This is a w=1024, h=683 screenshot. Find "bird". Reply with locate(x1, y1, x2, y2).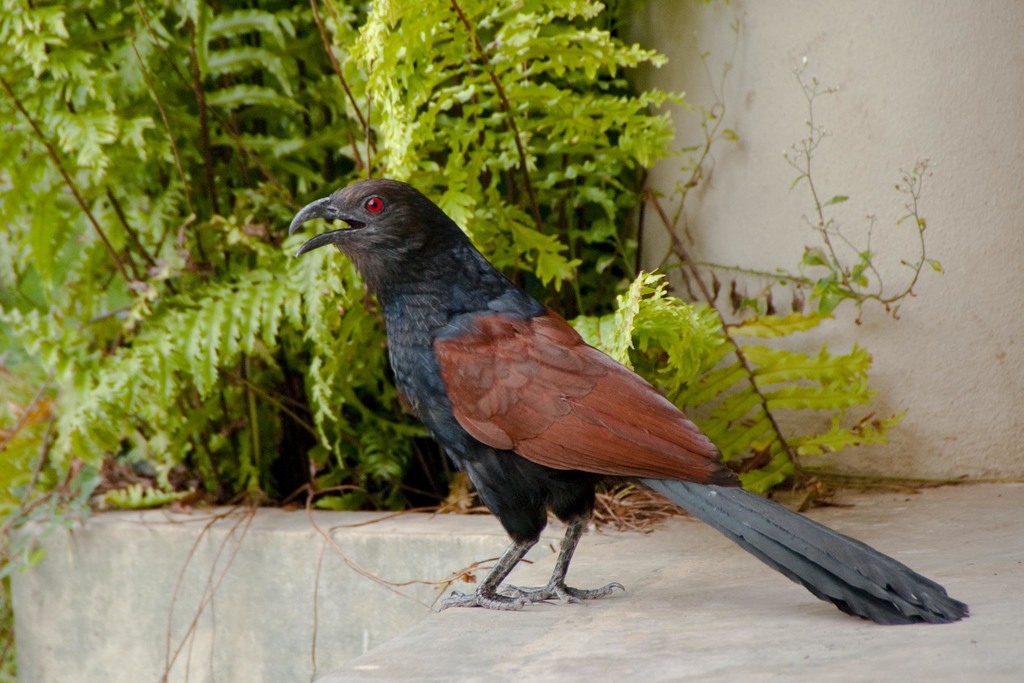
locate(292, 174, 891, 595).
